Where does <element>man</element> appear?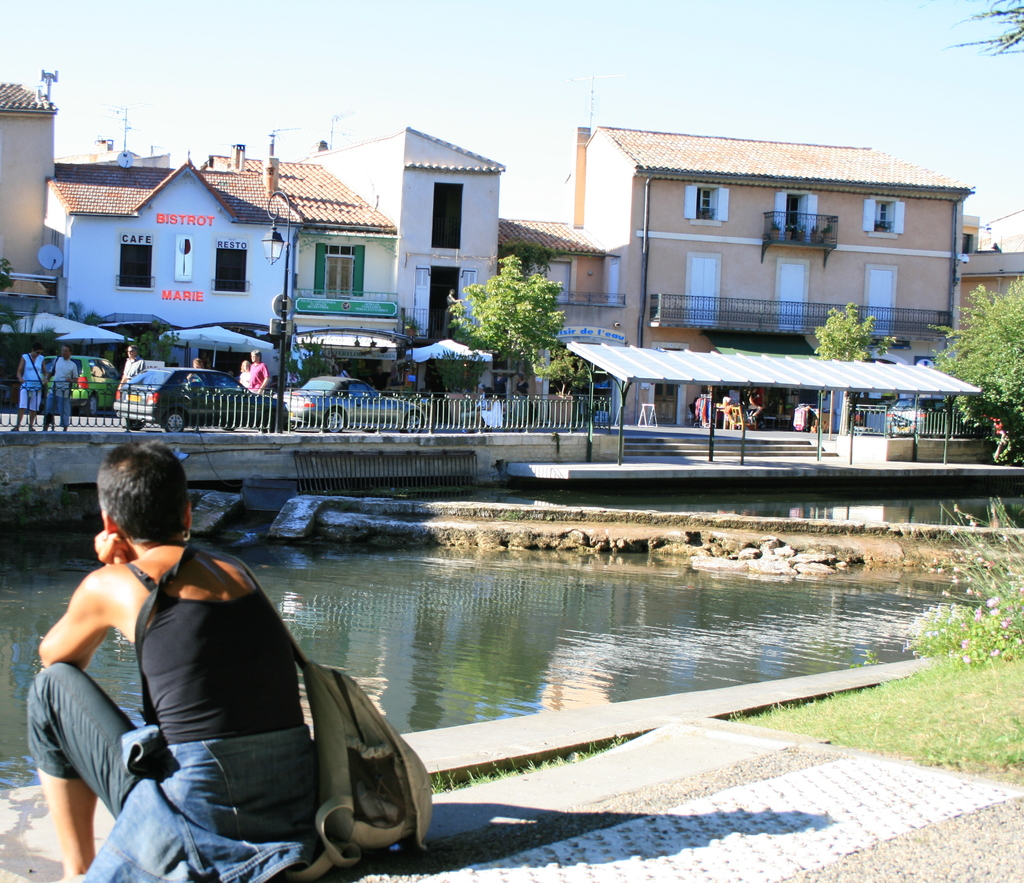
Appears at 246/344/275/391.
